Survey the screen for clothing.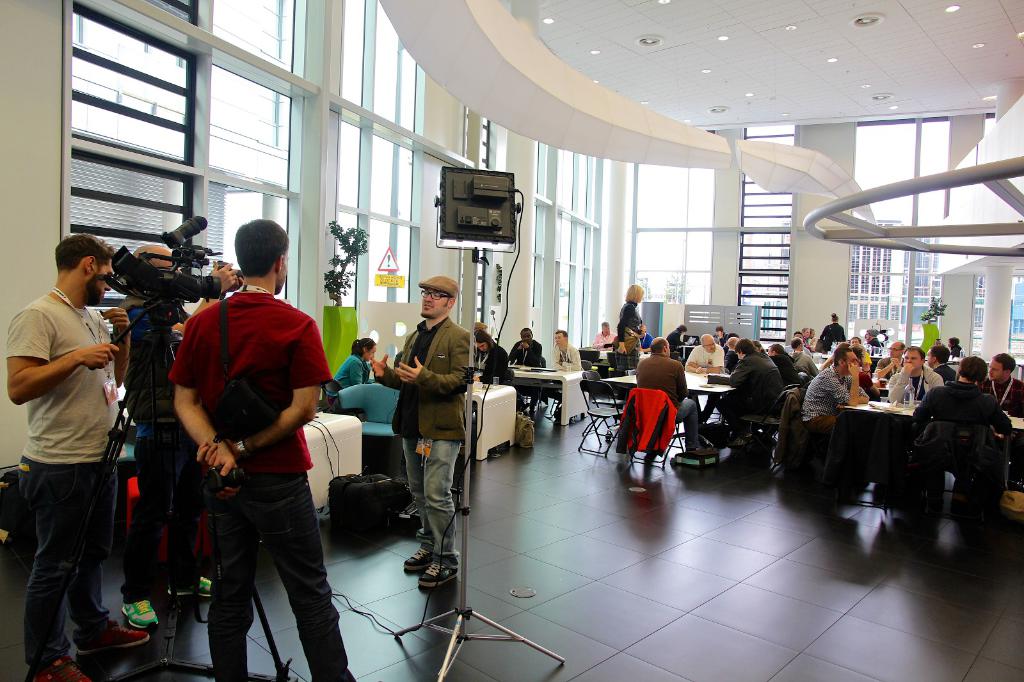
Survey found: (96, 282, 192, 602).
